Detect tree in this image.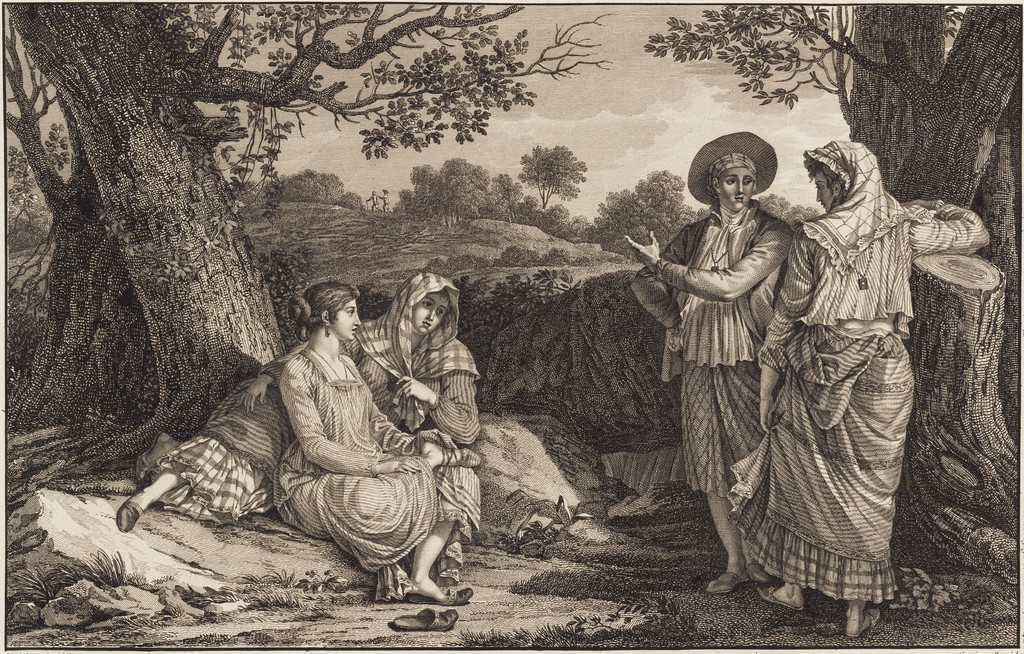
Detection: [left=1, top=0, right=612, bottom=480].
